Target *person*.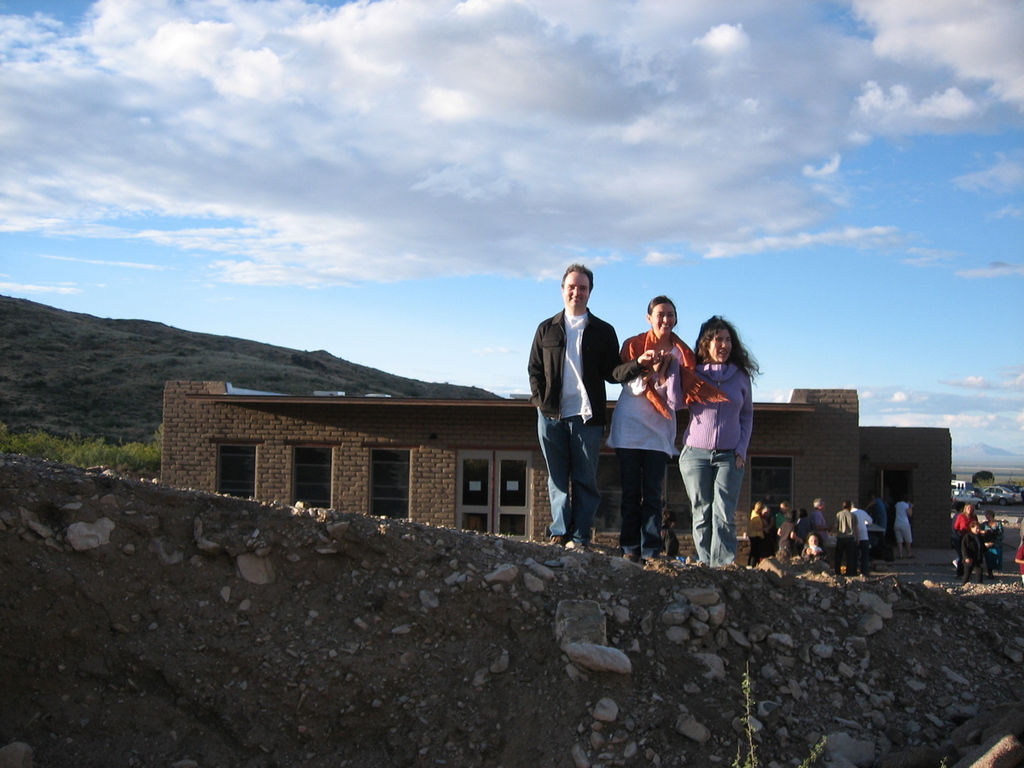
Target region: [608,290,730,567].
